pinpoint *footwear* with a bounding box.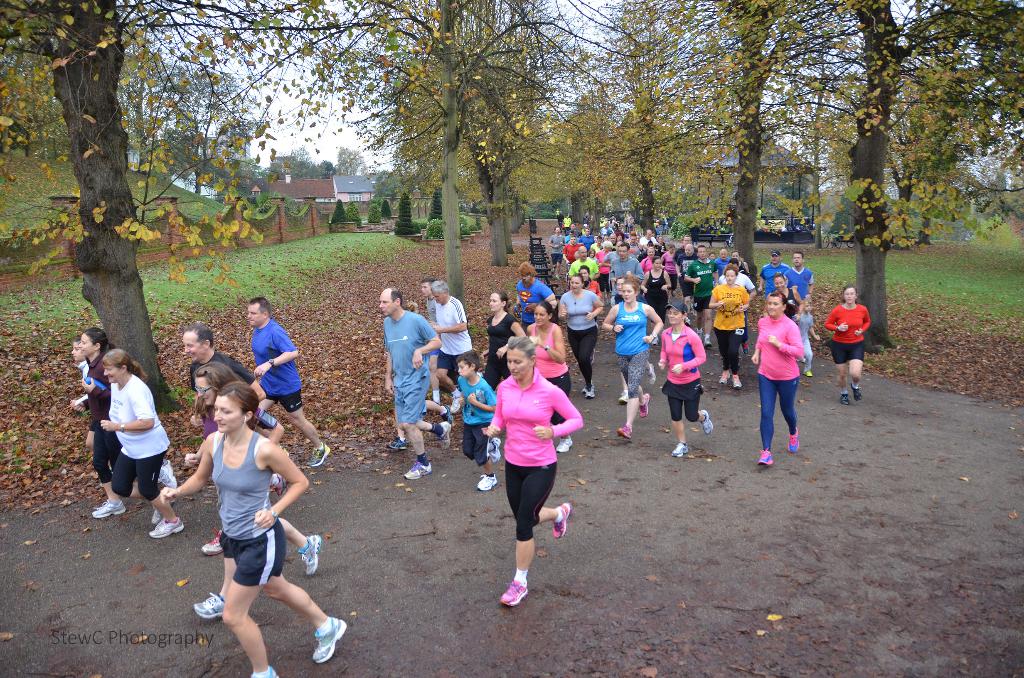
crop(842, 391, 850, 405).
